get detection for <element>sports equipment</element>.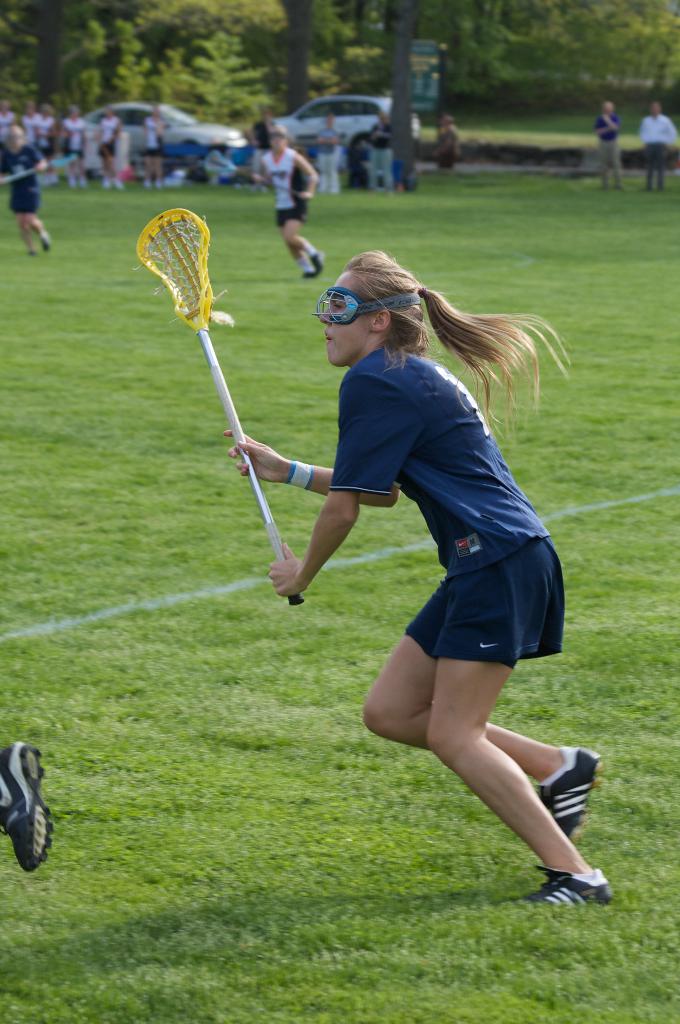
Detection: x1=136, y1=210, x2=304, y2=605.
